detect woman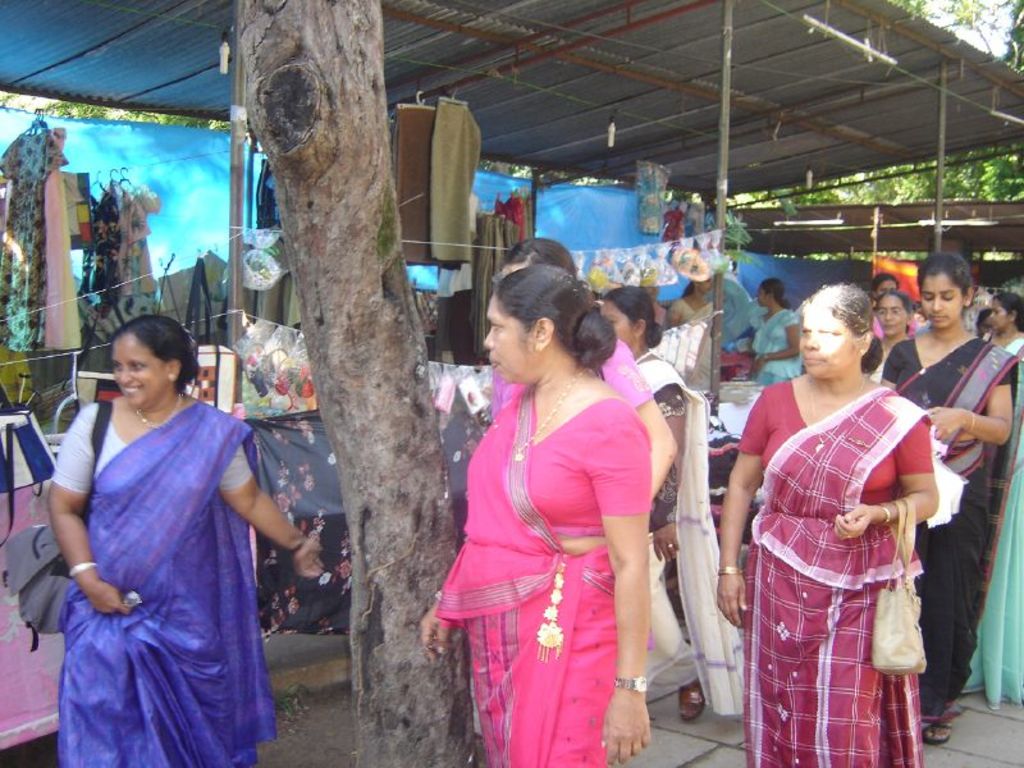
<box>595,284,749,731</box>
